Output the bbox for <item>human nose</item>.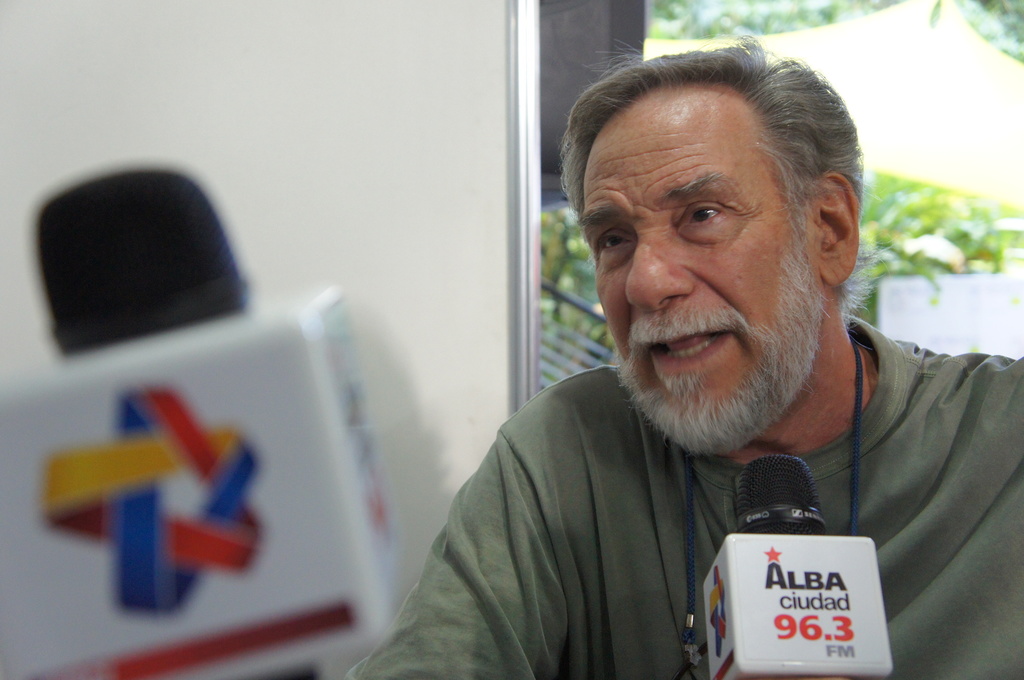
crop(626, 216, 696, 312).
